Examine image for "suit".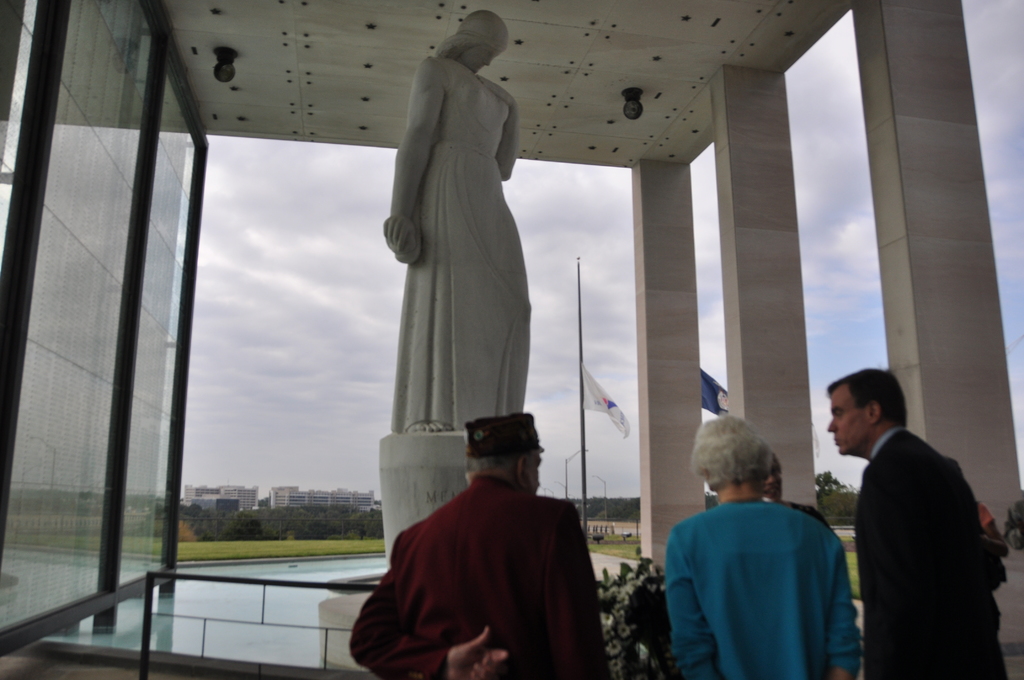
Examination result: [x1=858, y1=428, x2=1007, y2=679].
